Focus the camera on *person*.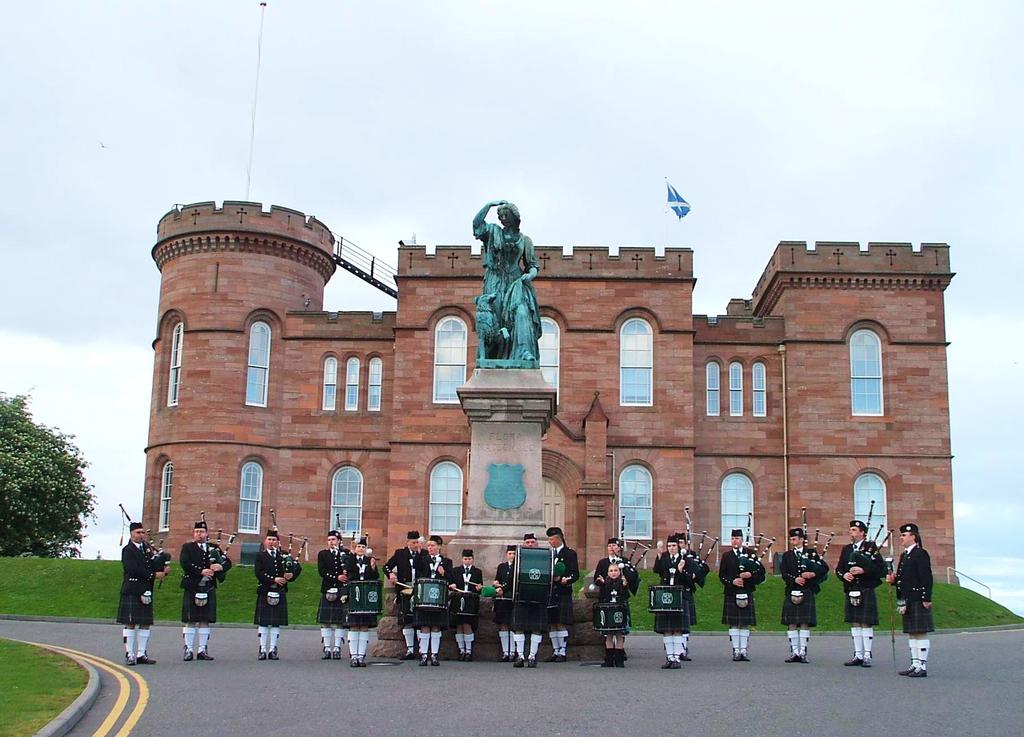
Focus region: box=[541, 570, 568, 662].
